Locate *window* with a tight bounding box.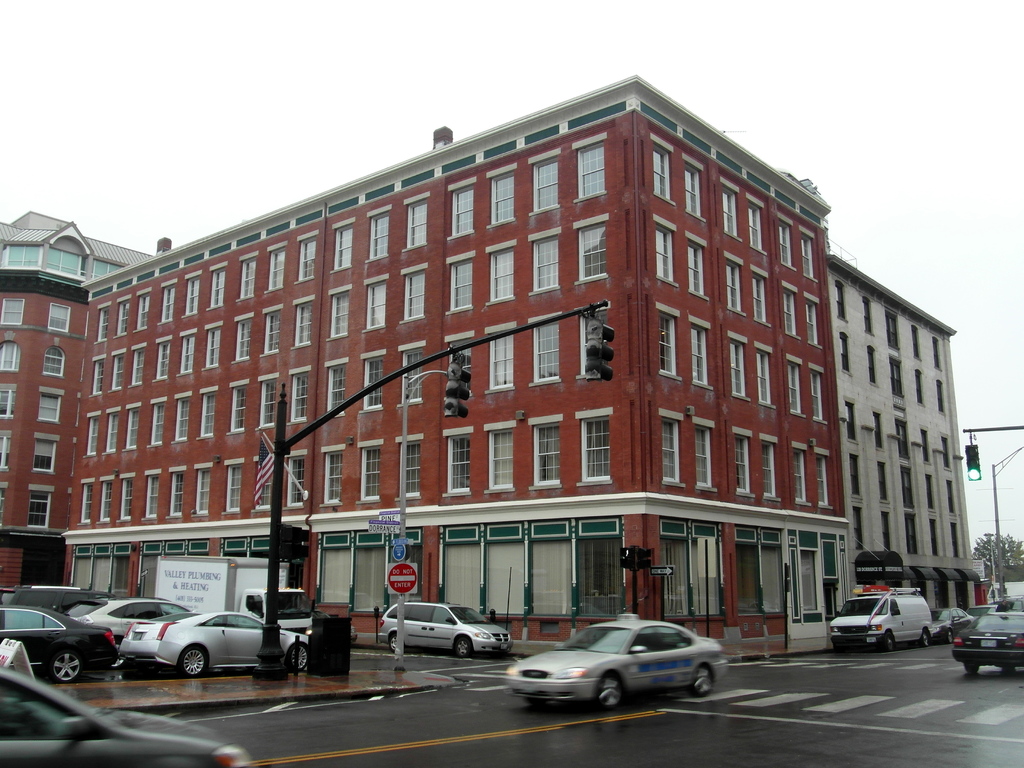
[0,609,65,633].
